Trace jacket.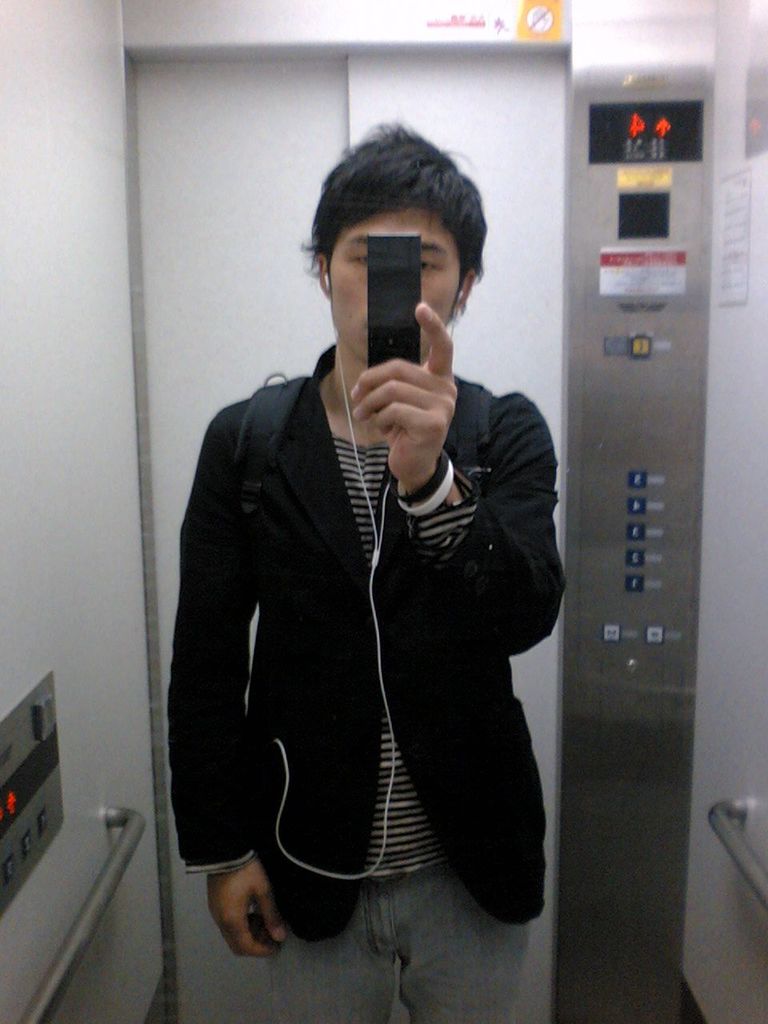
Traced to (154, 305, 580, 902).
